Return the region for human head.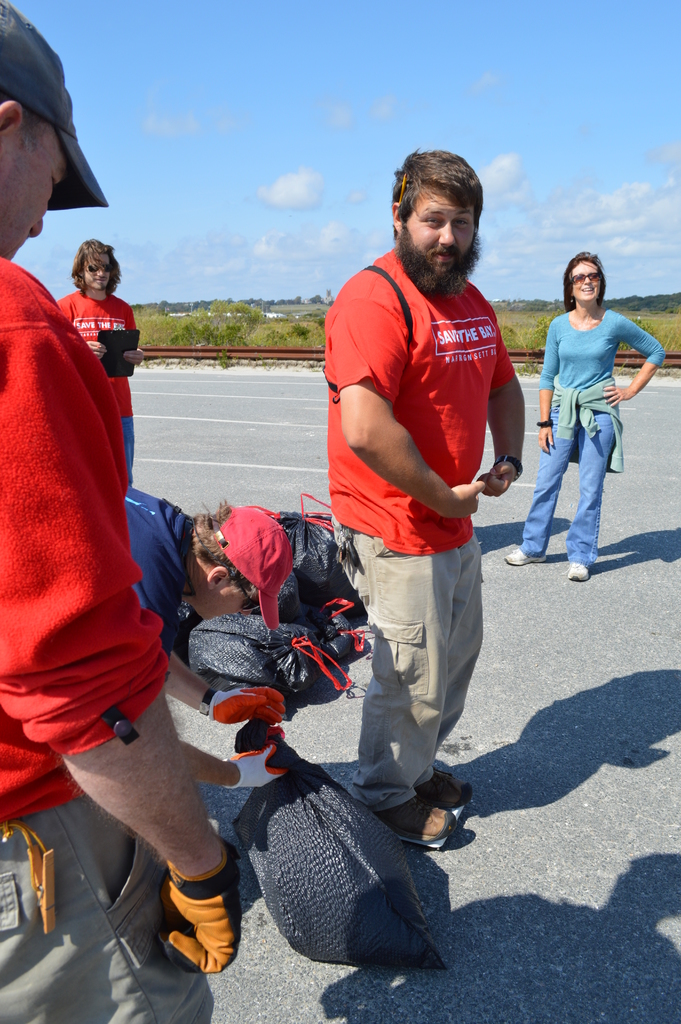
(386,147,501,278).
